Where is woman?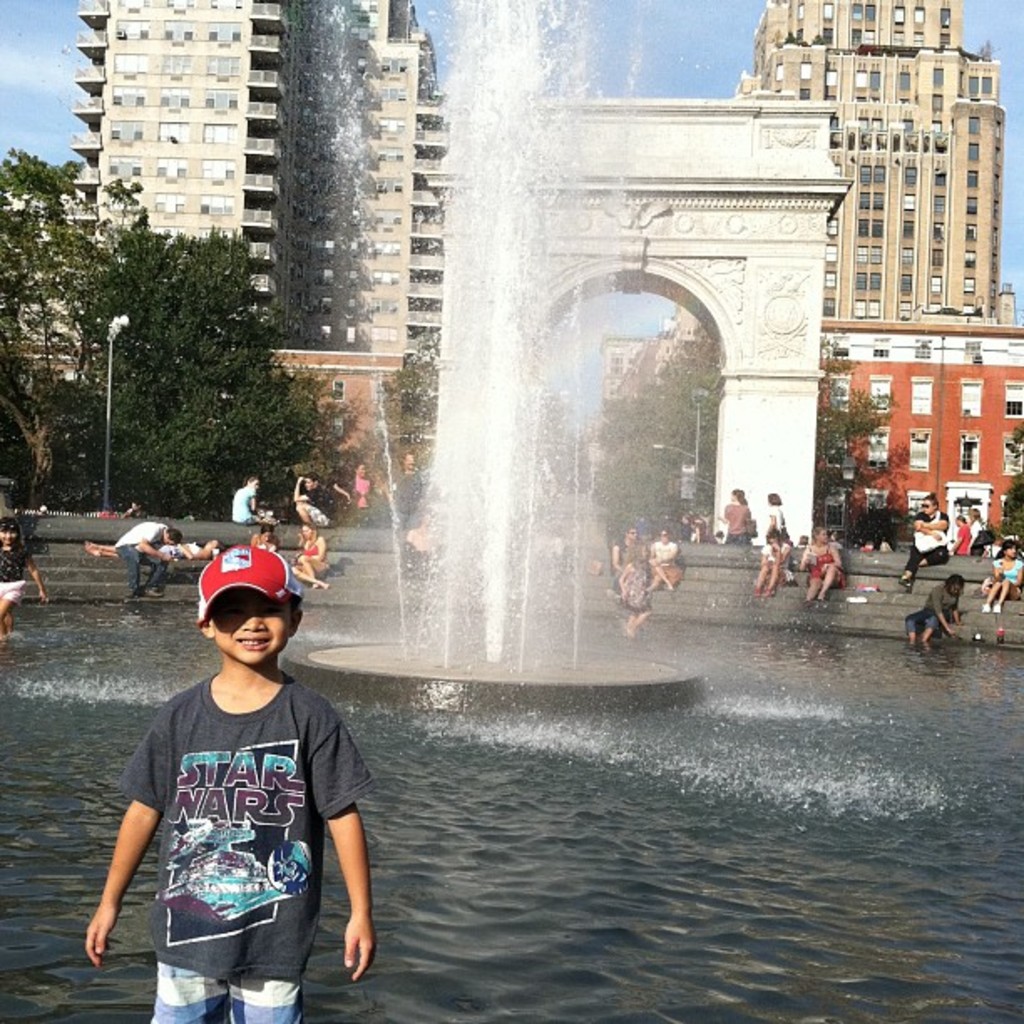
(left=716, top=487, right=766, bottom=547).
